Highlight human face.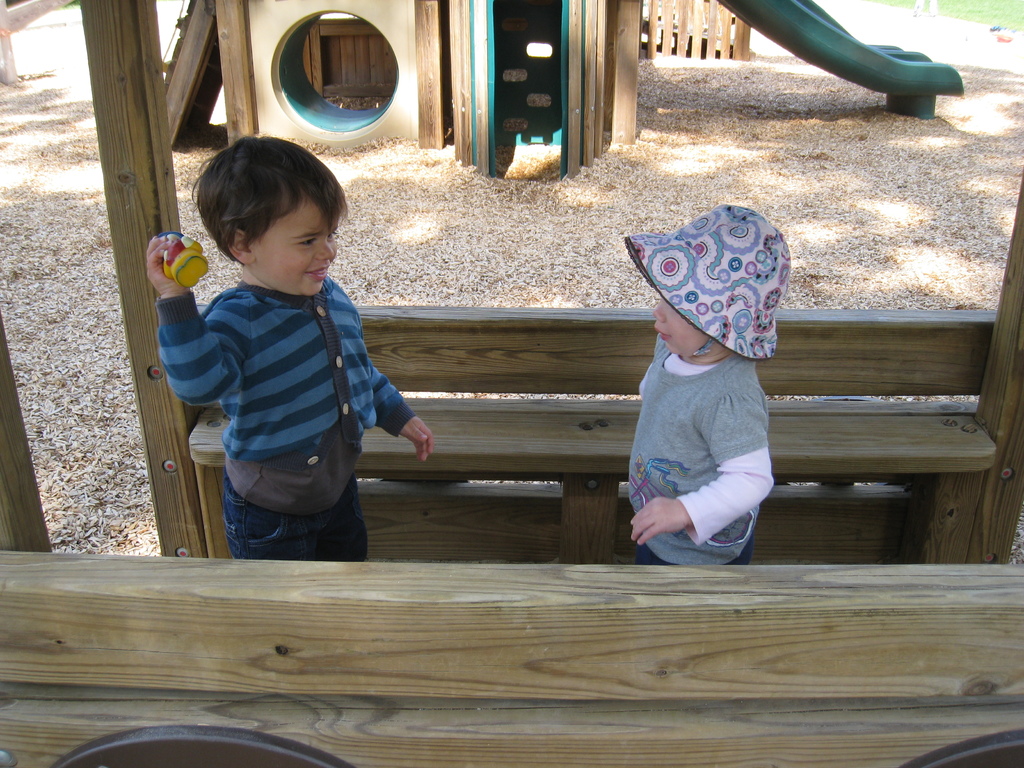
Highlighted region: locate(652, 296, 707, 355).
